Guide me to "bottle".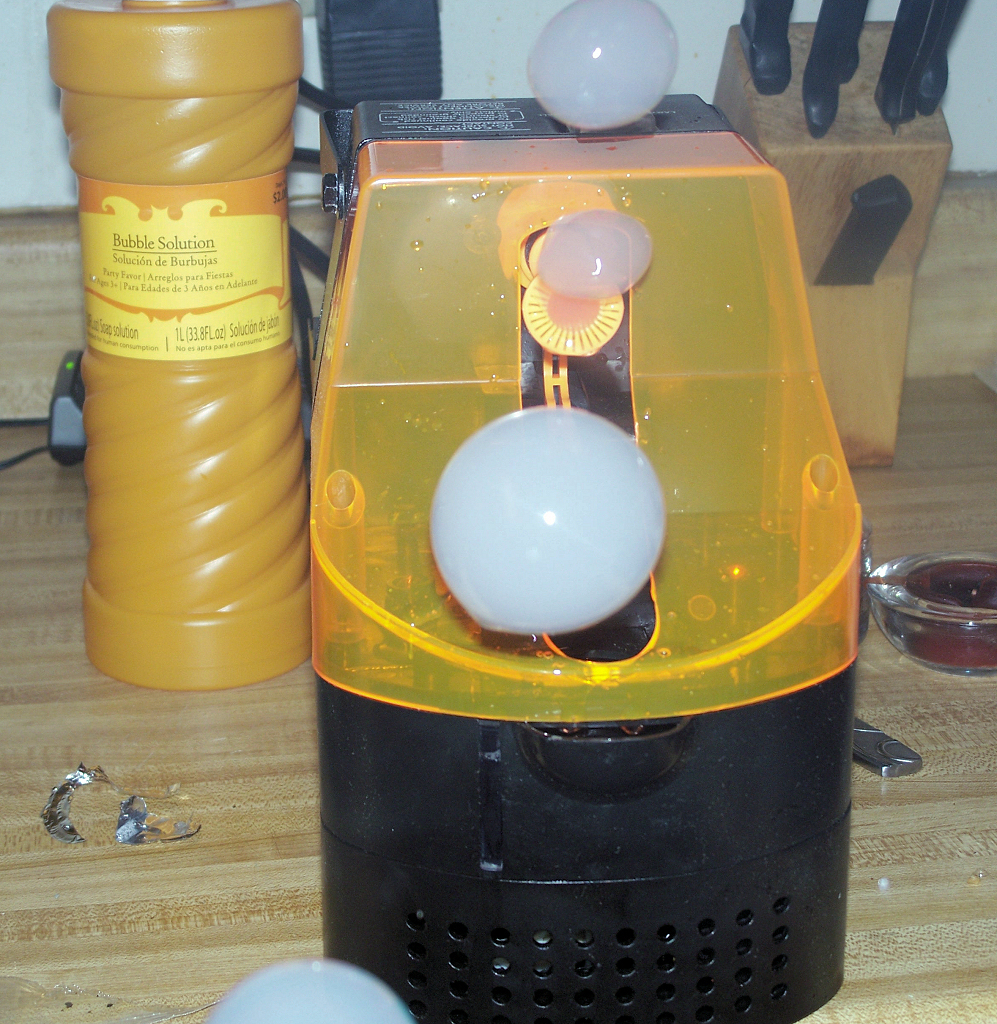
Guidance: (46,0,316,696).
